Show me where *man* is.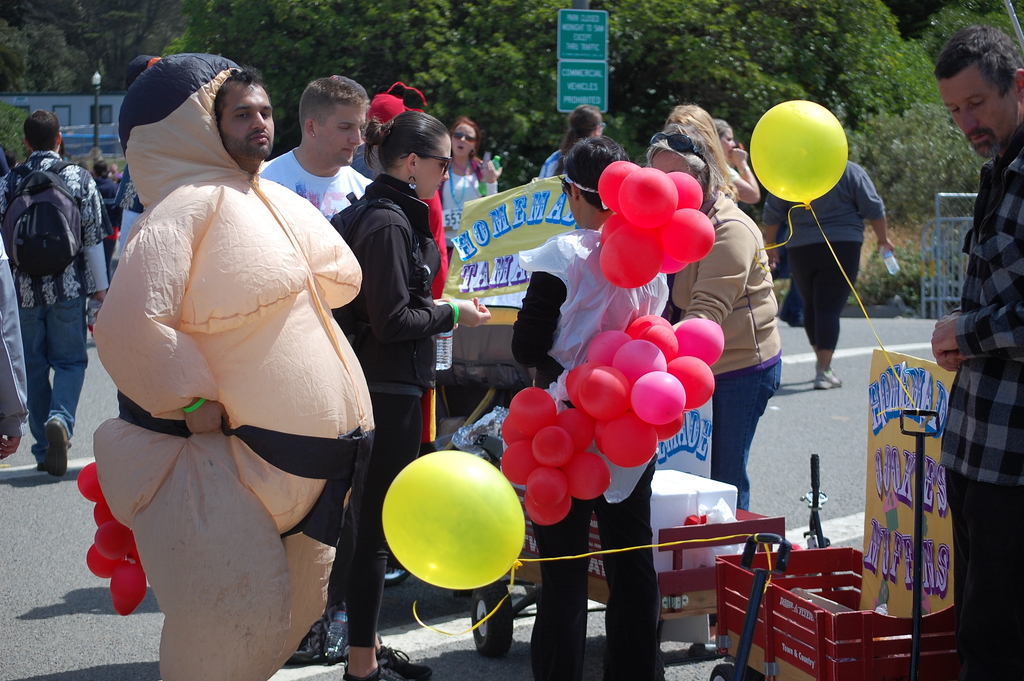
*man* is at Rect(93, 159, 124, 267).
